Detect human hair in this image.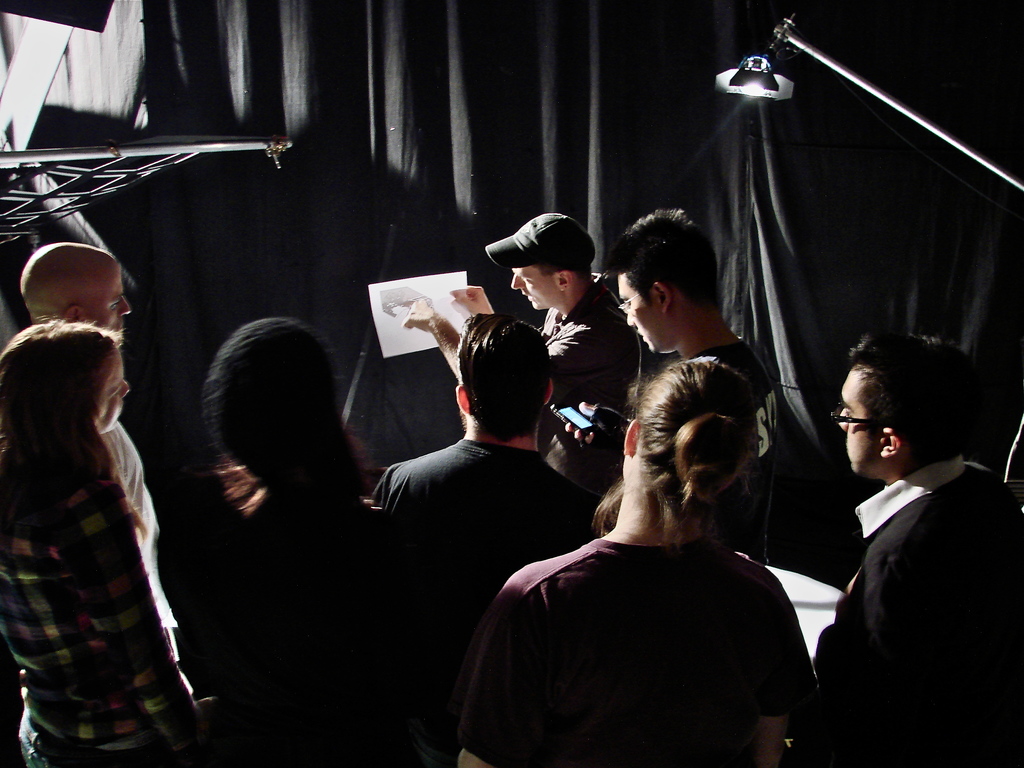
Detection: 0 317 148 541.
